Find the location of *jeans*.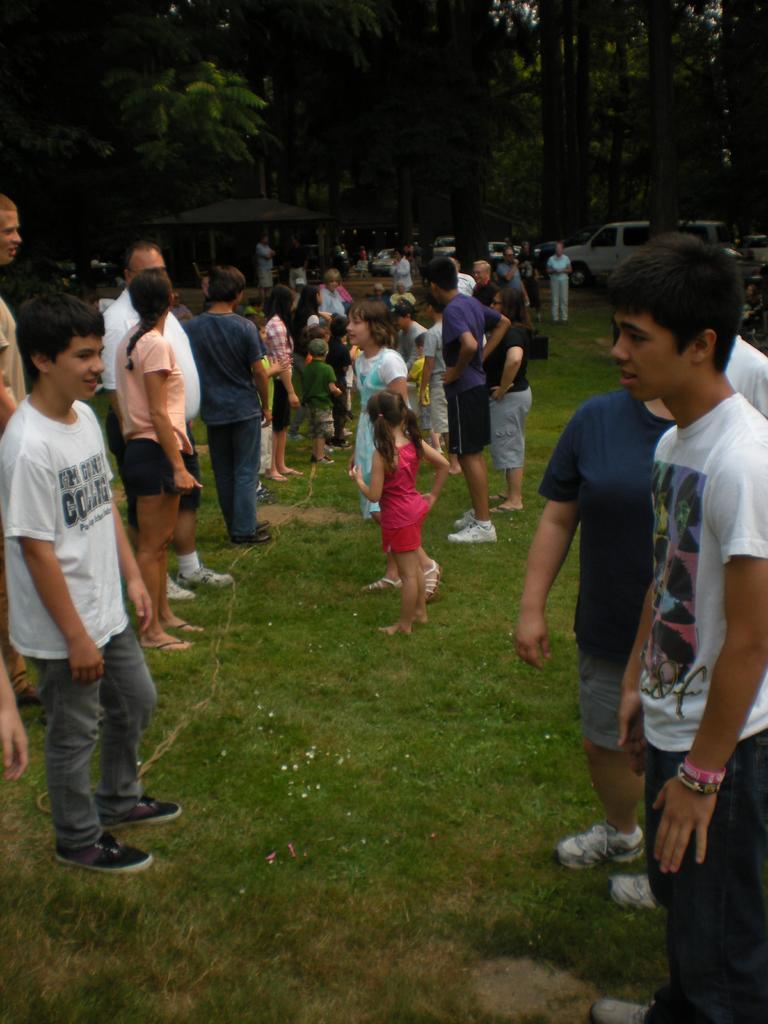
Location: (x1=199, y1=405, x2=261, y2=546).
